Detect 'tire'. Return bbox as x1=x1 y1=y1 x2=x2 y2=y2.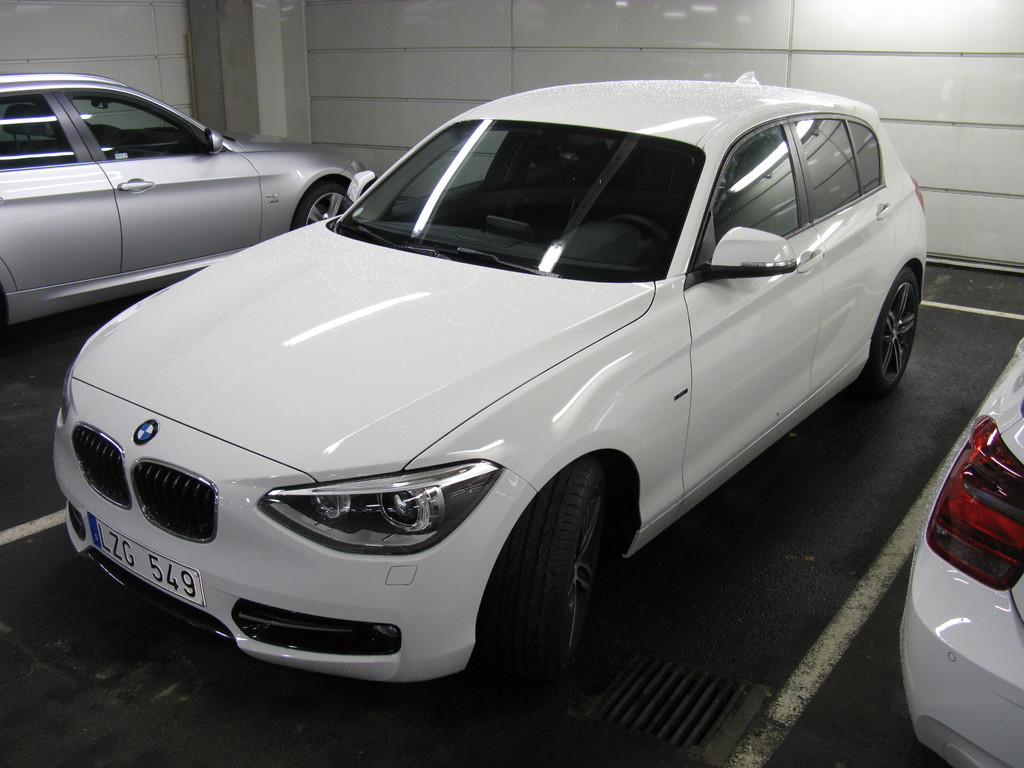
x1=845 y1=269 x2=922 y2=395.
